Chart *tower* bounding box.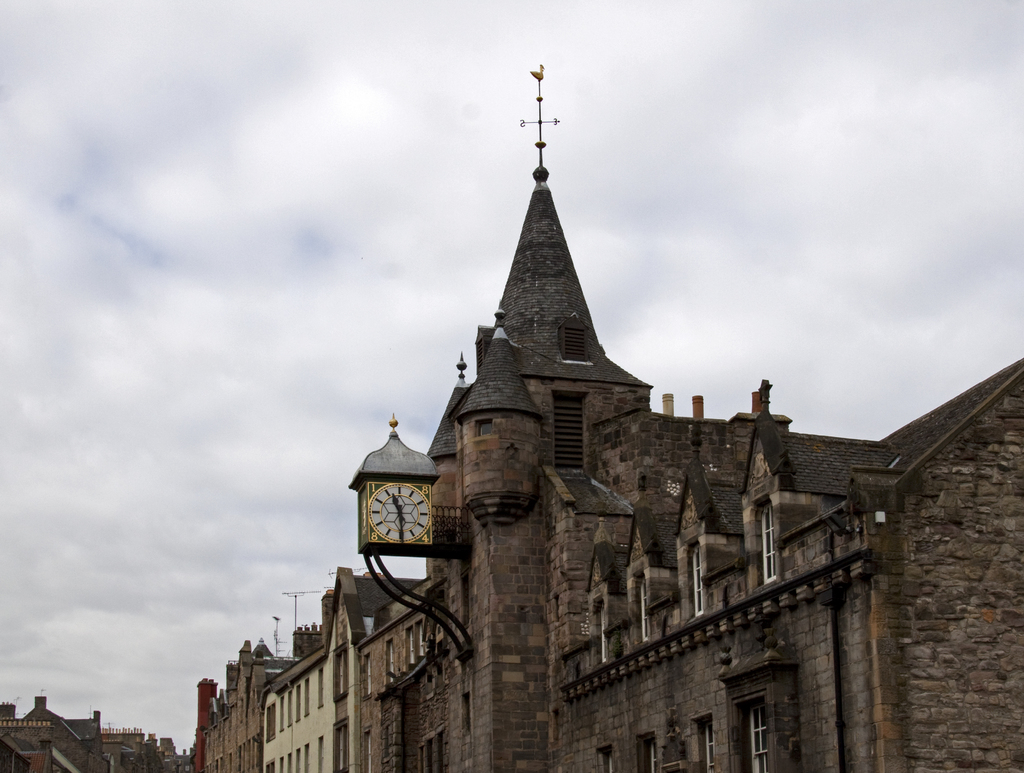
Charted: locate(422, 69, 660, 772).
